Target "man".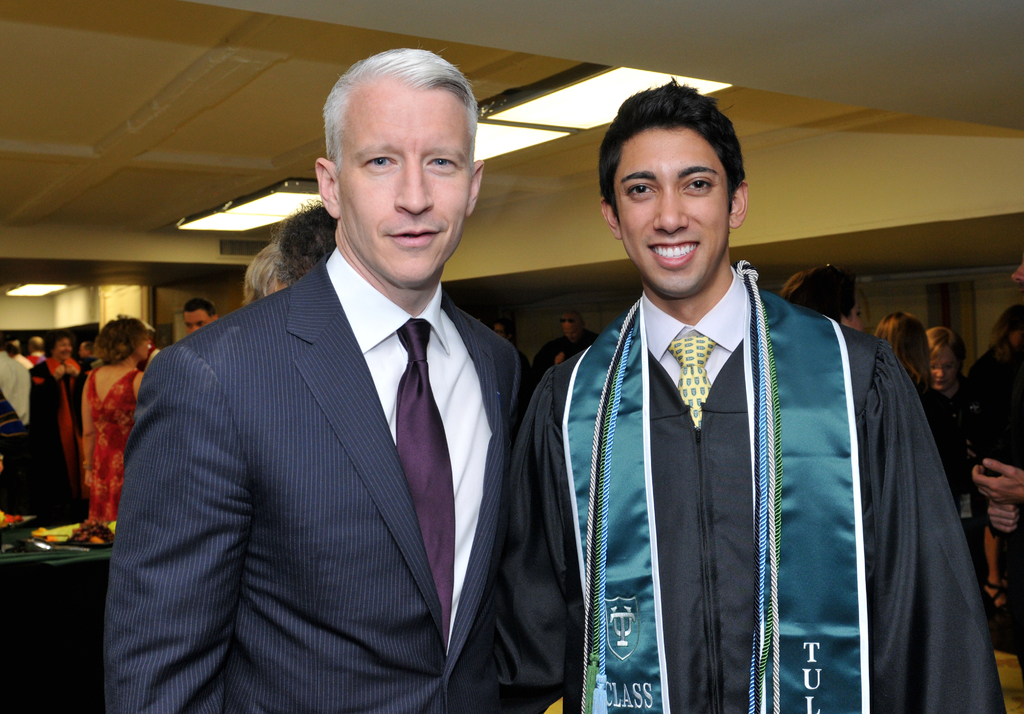
Target region: Rect(79, 341, 97, 437).
